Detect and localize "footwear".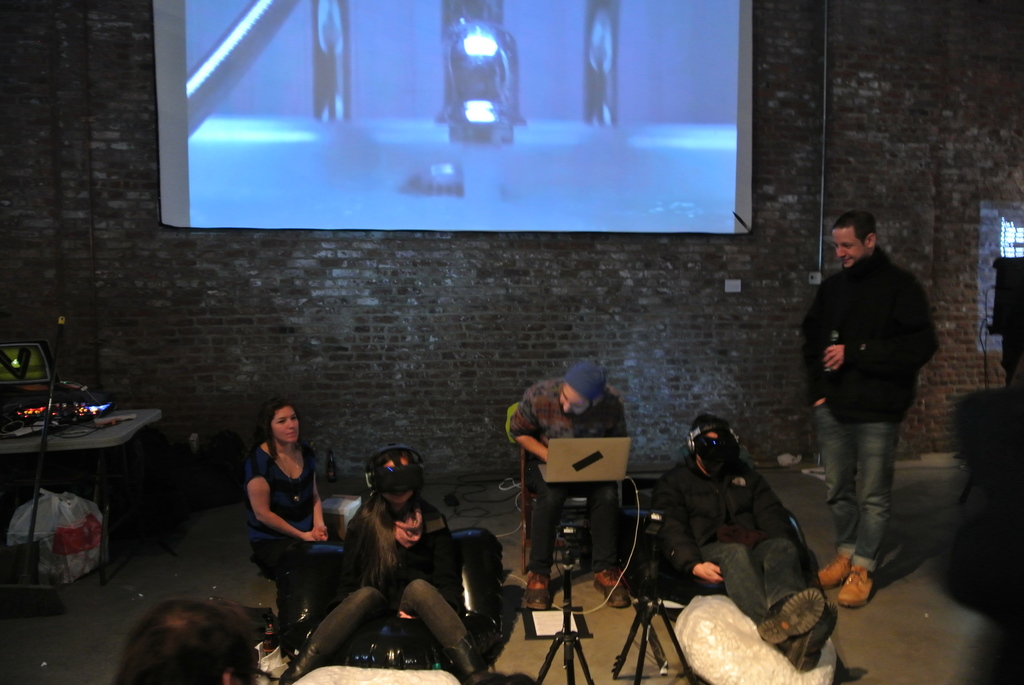
Localized at crop(595, 565, 634, 612).
